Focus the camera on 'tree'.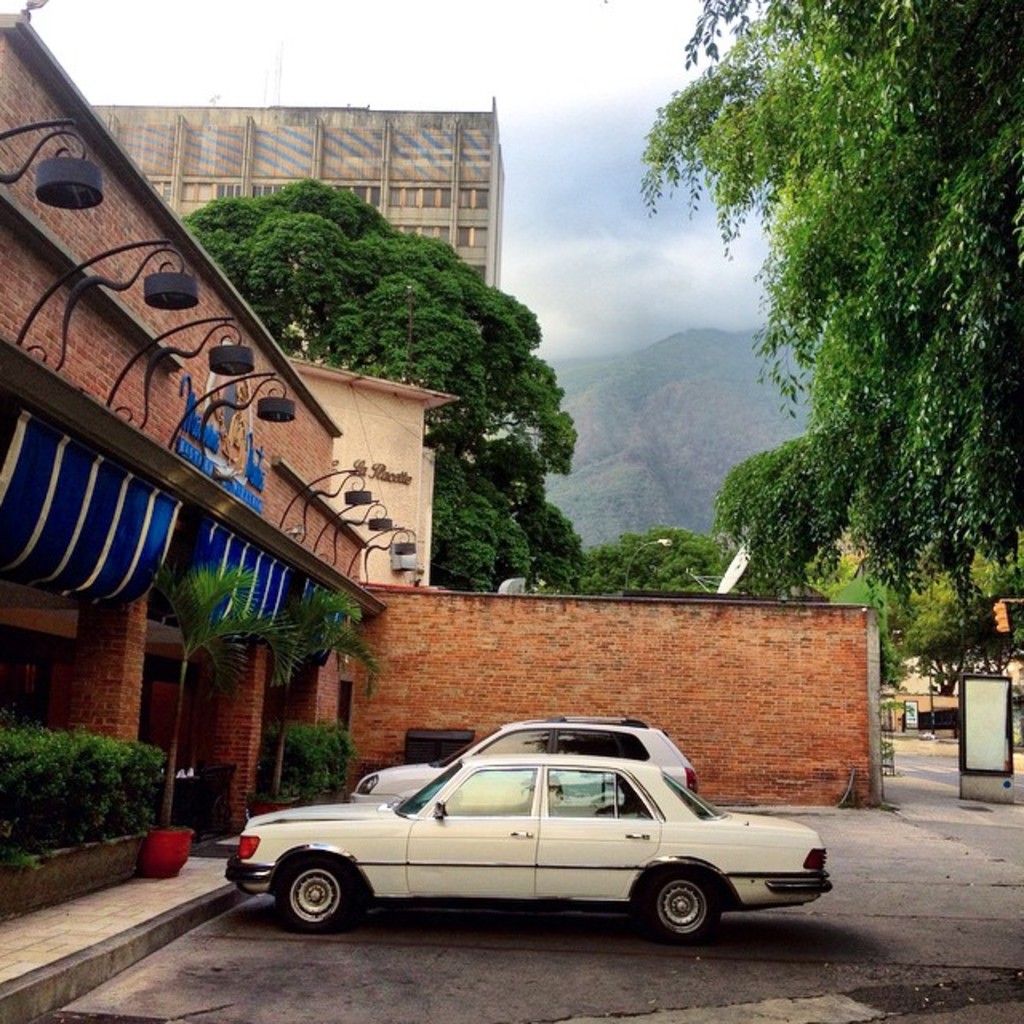
Focus region: {"x1": 646, "y1": 16, "x2": 992, "y2": 653}.
